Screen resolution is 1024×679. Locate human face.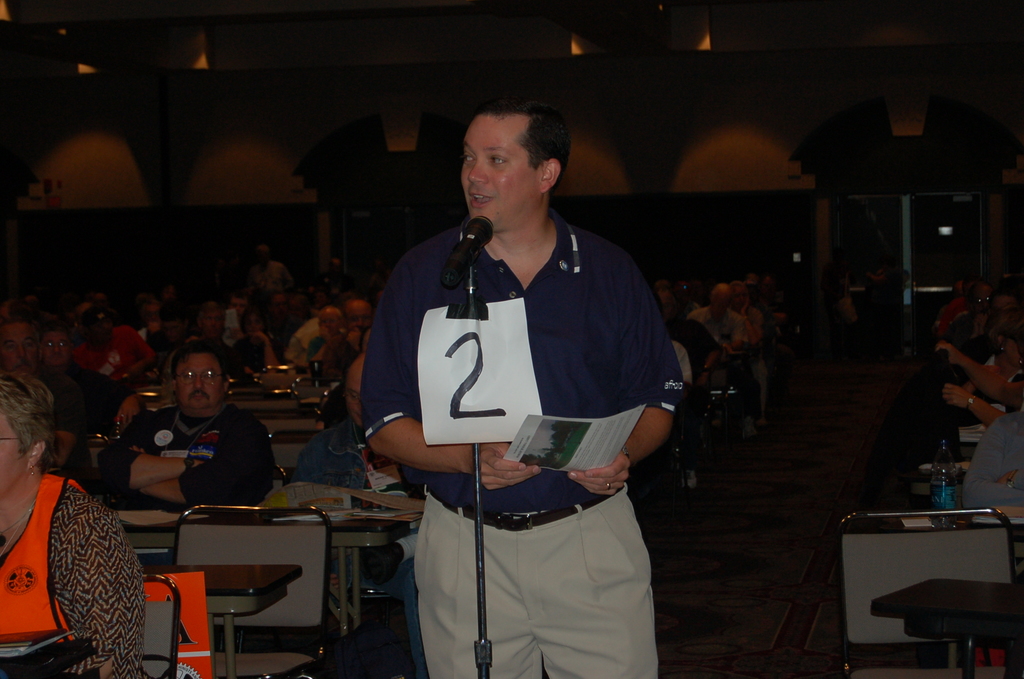
locate(42, 326, 72, 368).
